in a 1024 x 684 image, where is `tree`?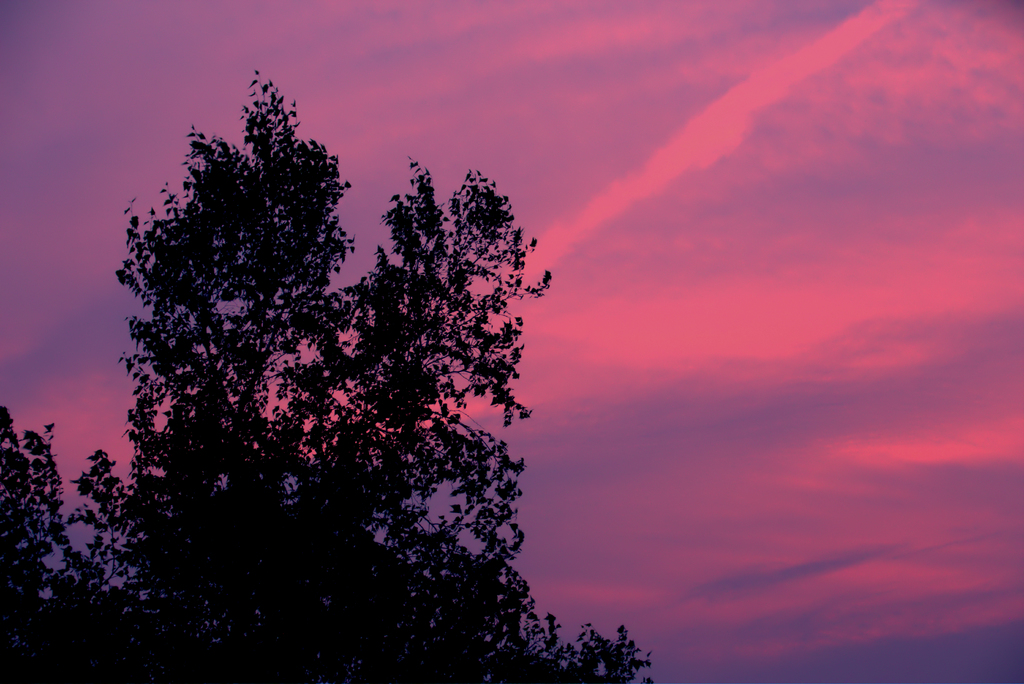
detection(0, 65, 660, 683).
